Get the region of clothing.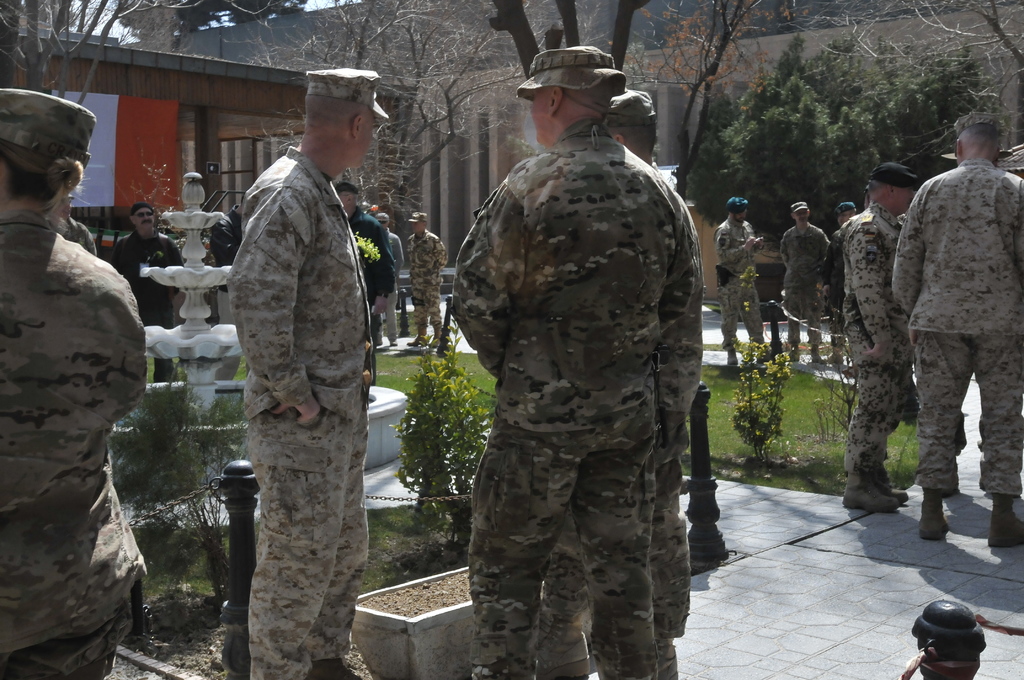
bbox(240, 114, 374, 428).
